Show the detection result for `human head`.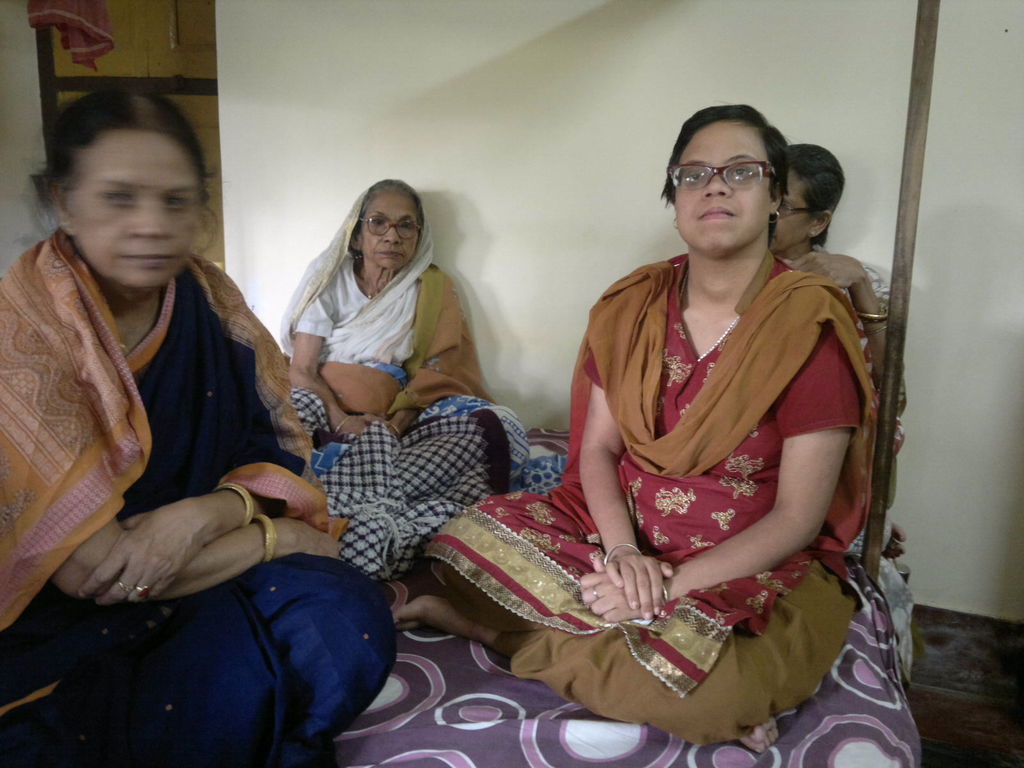
(left=660, top=101, right=787, bottom=257).
